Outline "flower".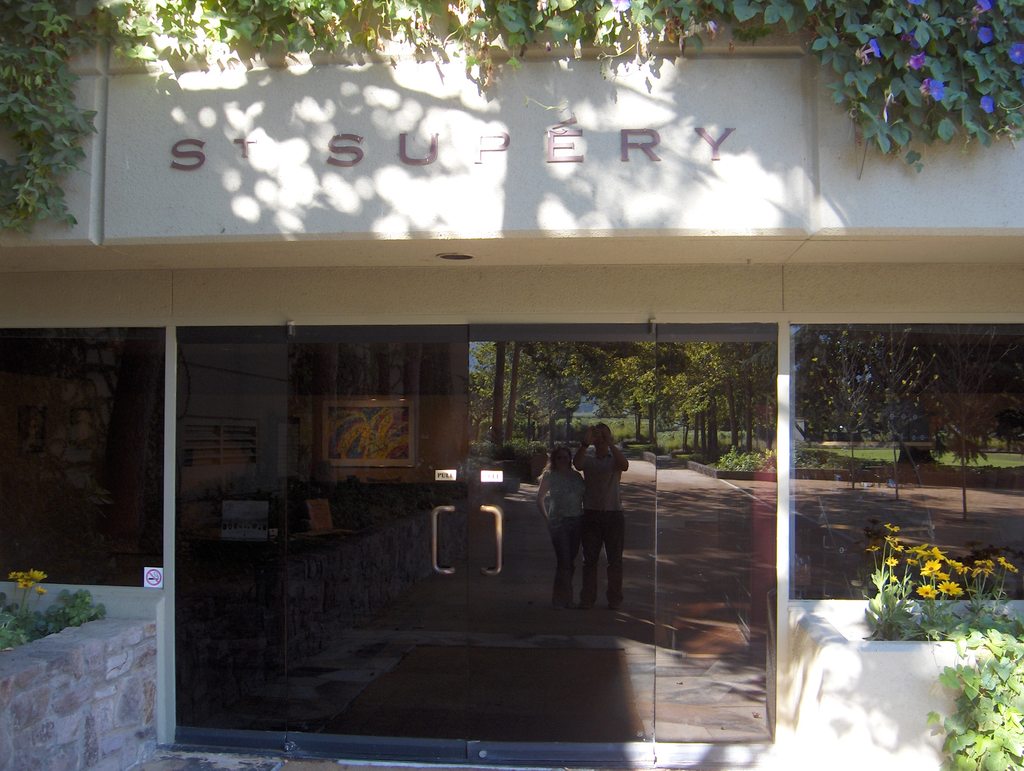
Outline: bbox=[607, 0, 628, 10].
